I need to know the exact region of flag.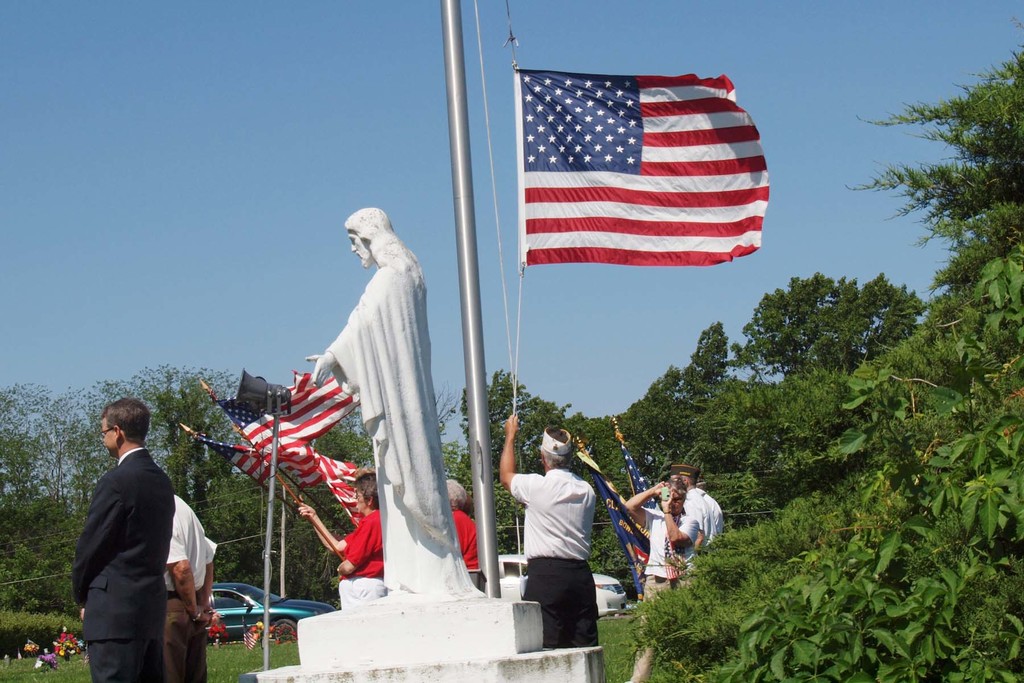
Region: detection(200, 436, 278, 486).
